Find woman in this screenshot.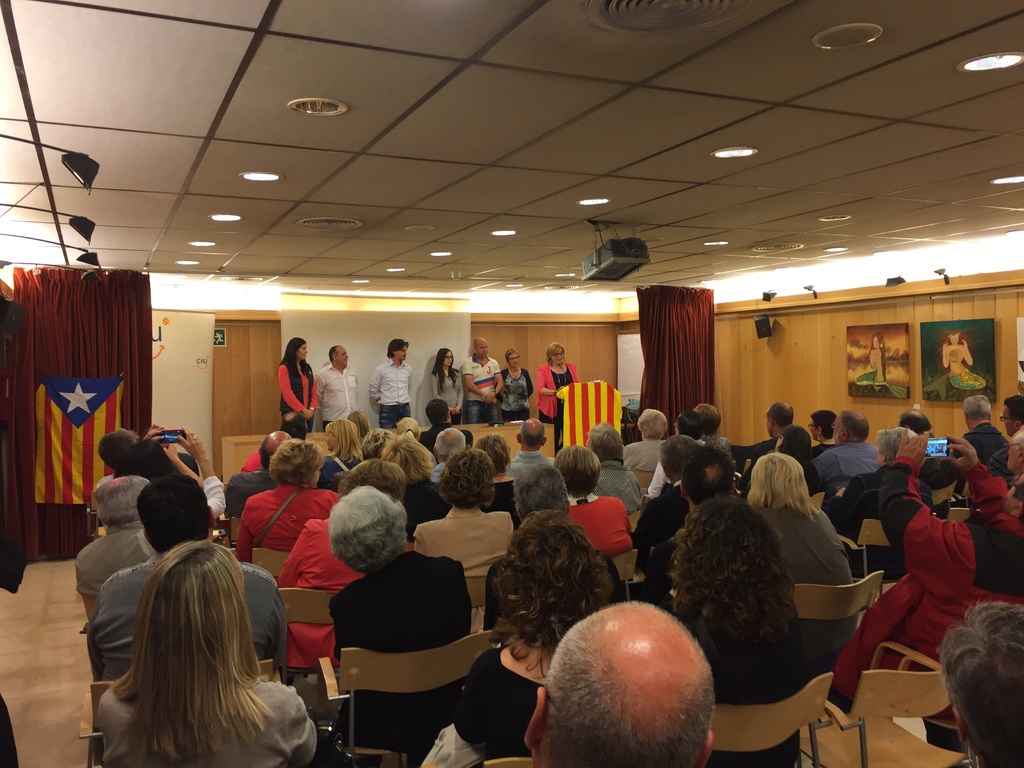
The bounding box for woman is <bbox>235, 440, 337, 550</bbox>.
